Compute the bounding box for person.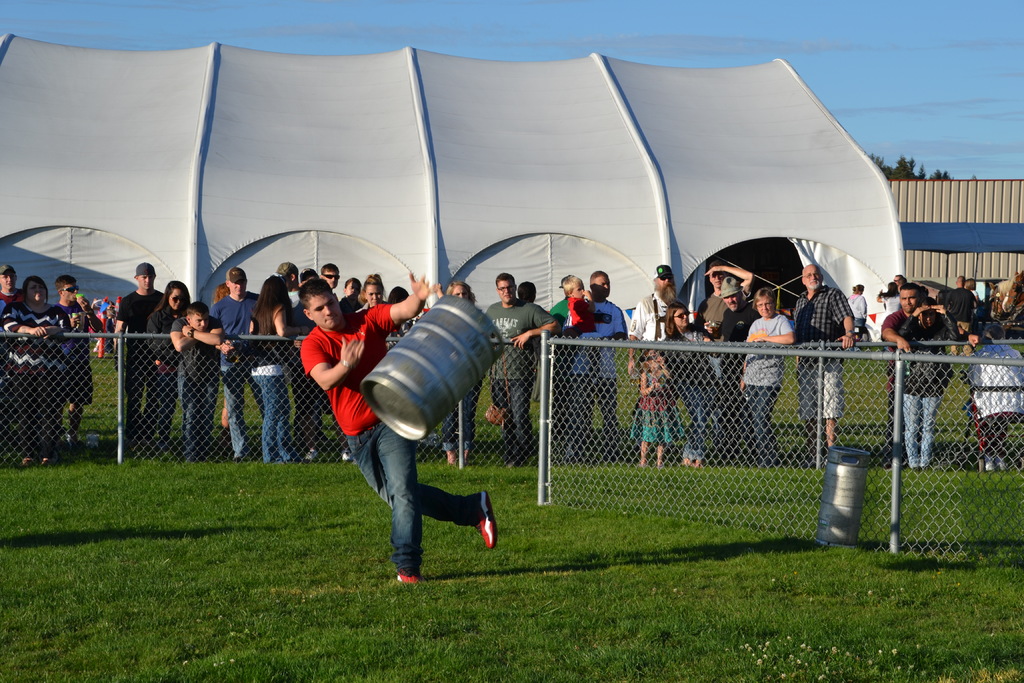
(left=941, top=268, right=982, bottom=341).
